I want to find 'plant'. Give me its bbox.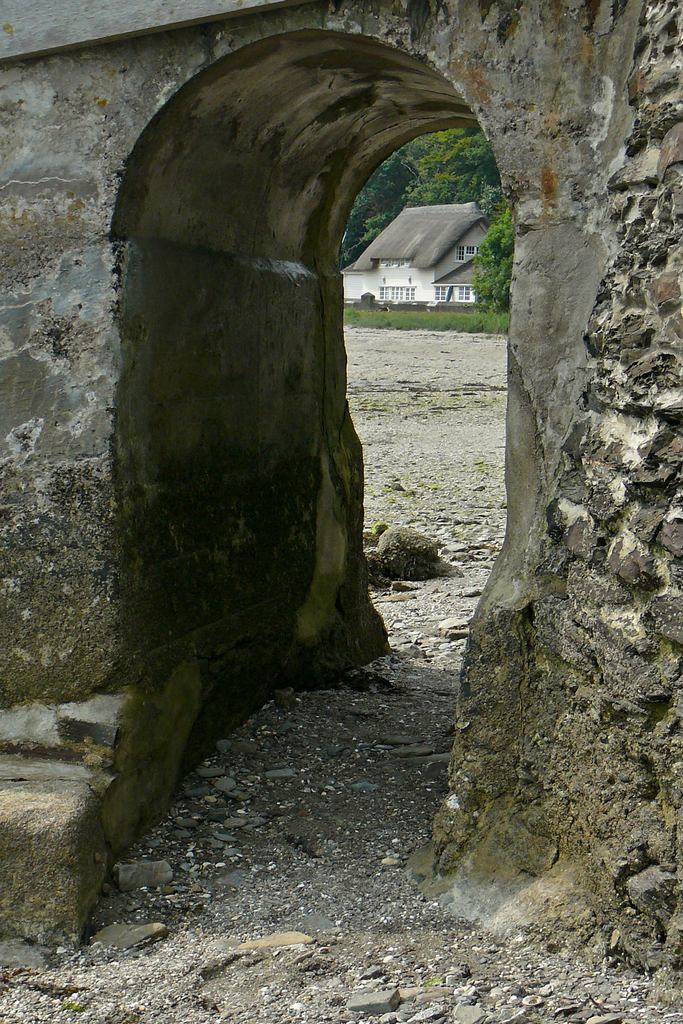
402,488,415,499.
